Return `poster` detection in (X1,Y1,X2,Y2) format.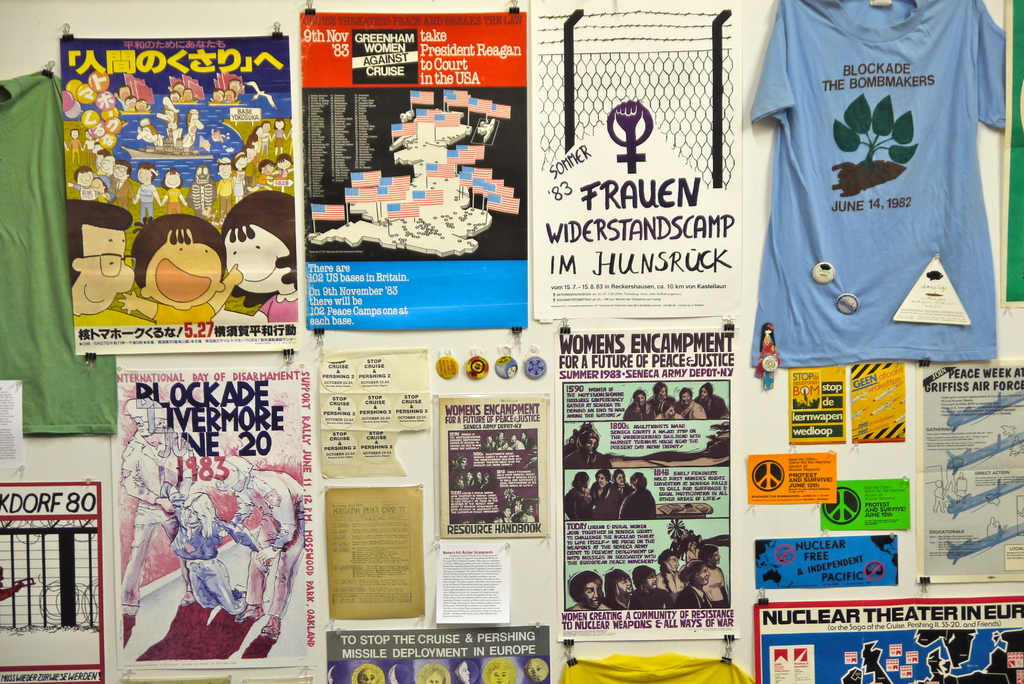
(786,364,845,441).
